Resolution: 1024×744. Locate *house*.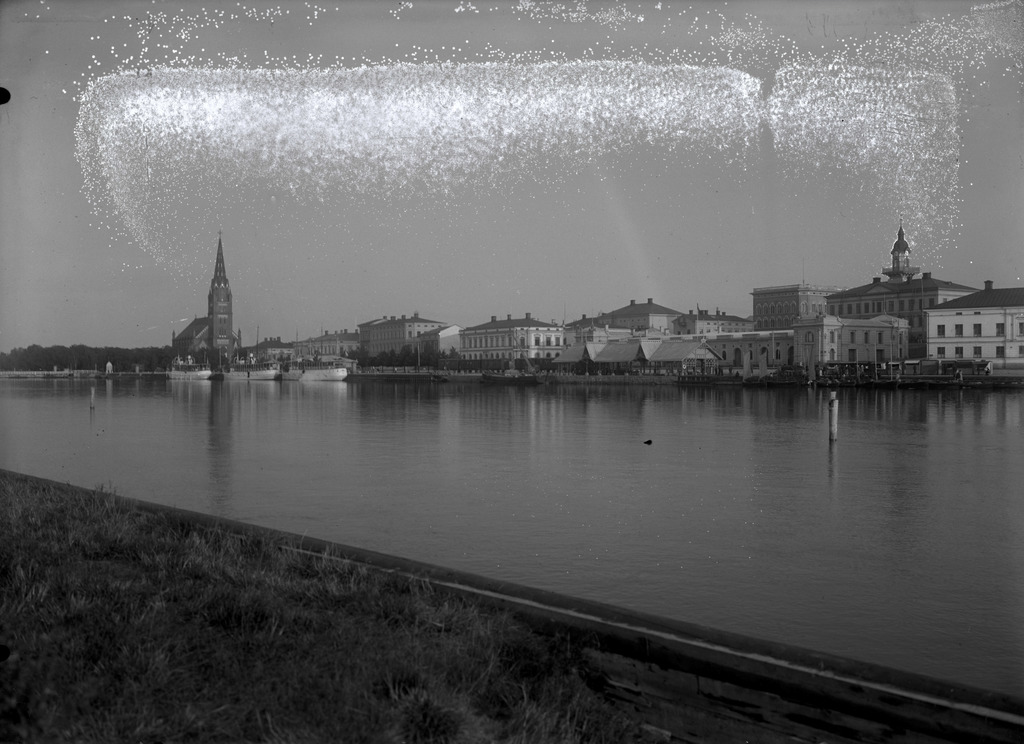
[x1=831, y1=228, x2=965, y2=323].
